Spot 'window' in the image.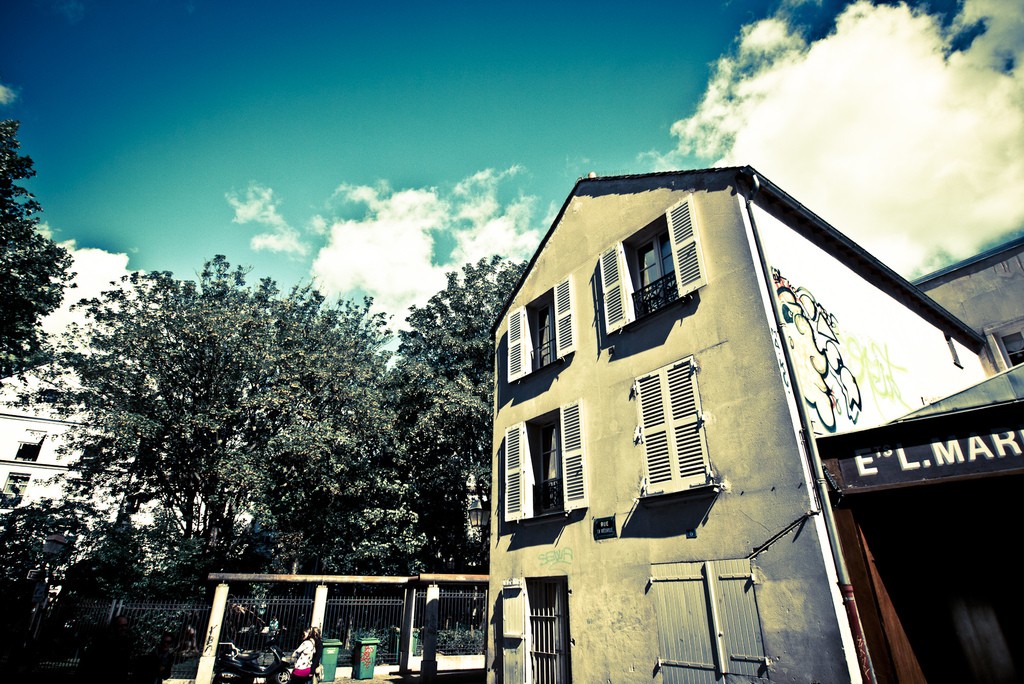
'window' found at (630,352,724,504).
